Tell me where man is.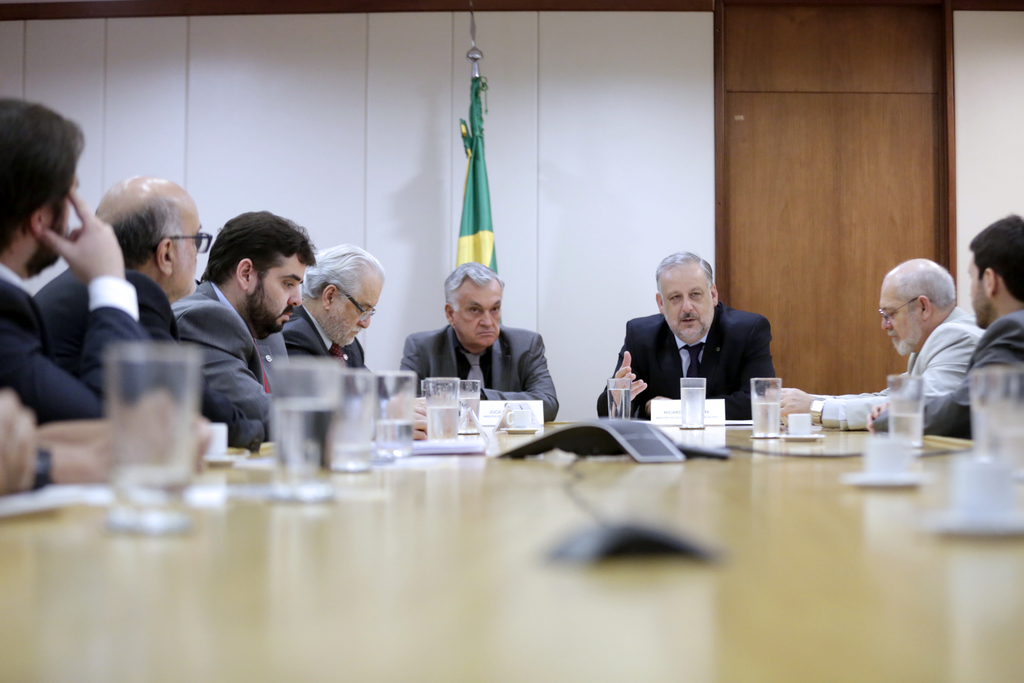
man is at <box>282,244,396,435</box>.
